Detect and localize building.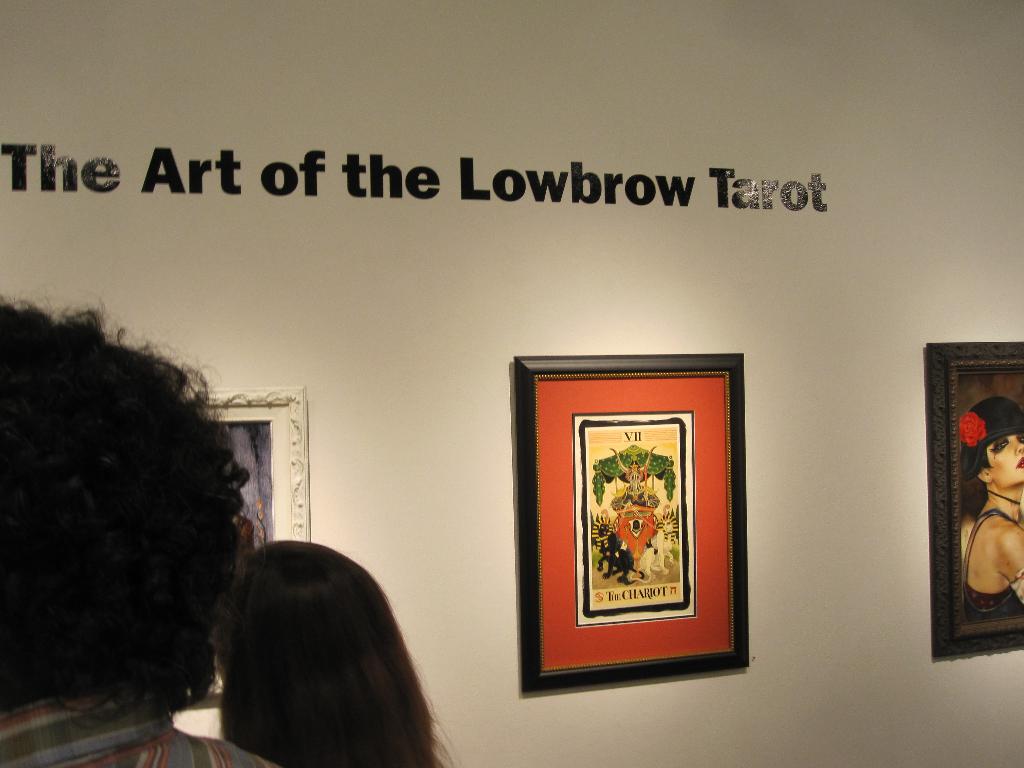
Localized at l=0, t=0, r=1023, b=767.
